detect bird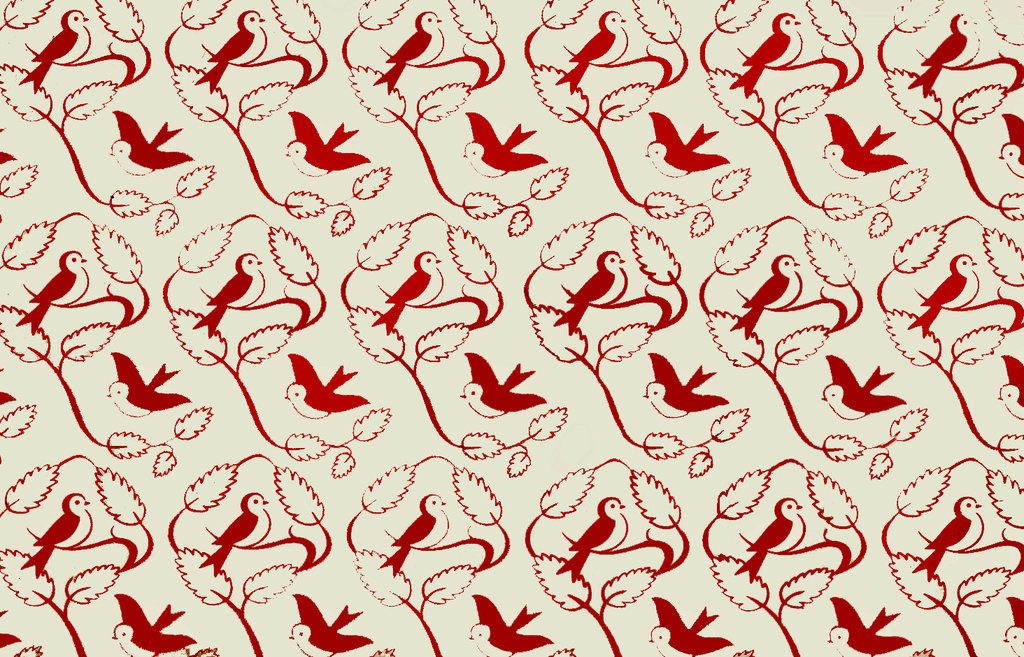
bbox(192, 493, 272, 575)
